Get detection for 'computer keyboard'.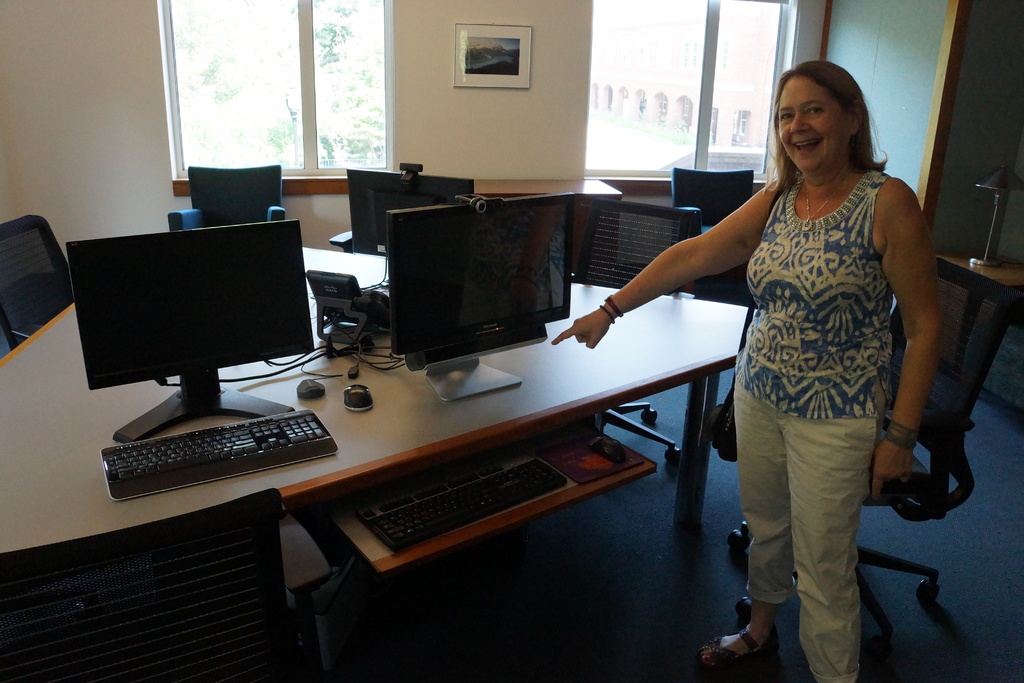
Detection: 102,407,342,504.
